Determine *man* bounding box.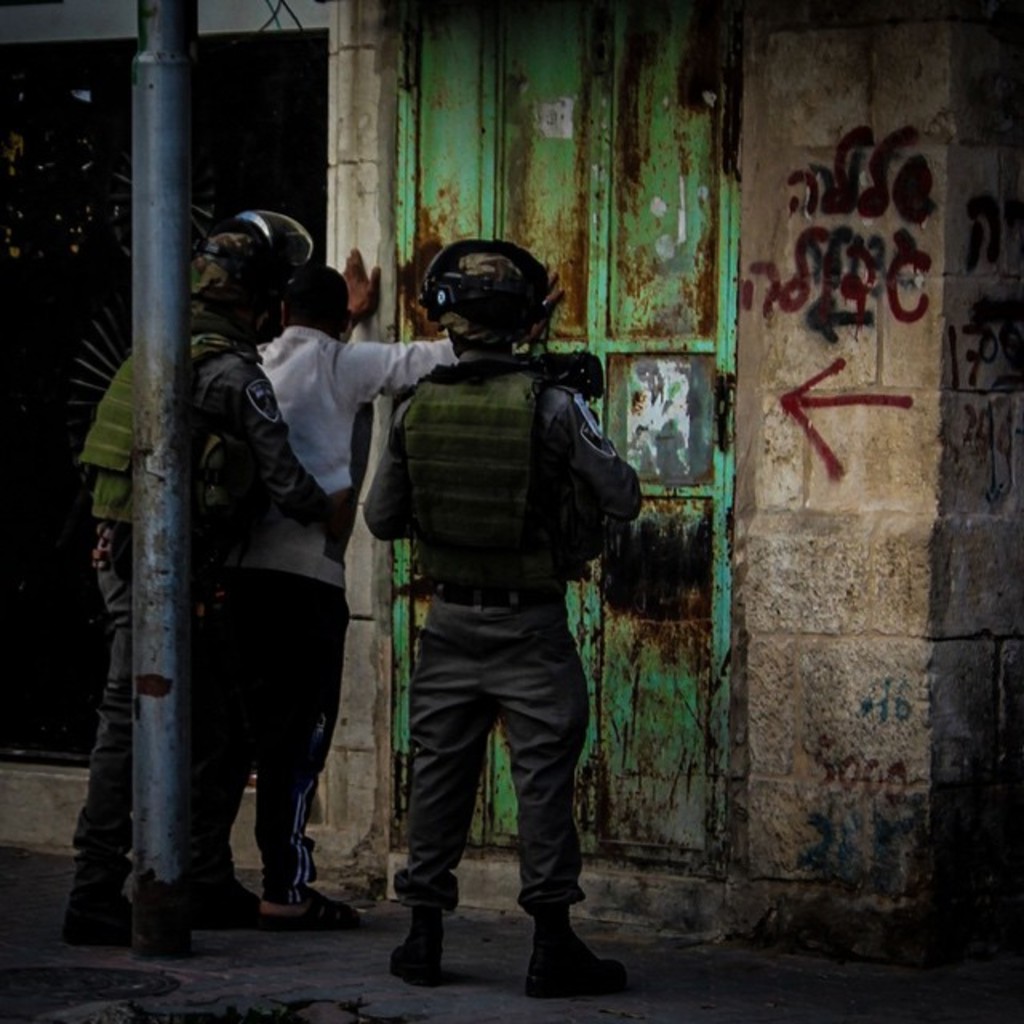
Determined: bbox=(360, 232, 650, 998).
